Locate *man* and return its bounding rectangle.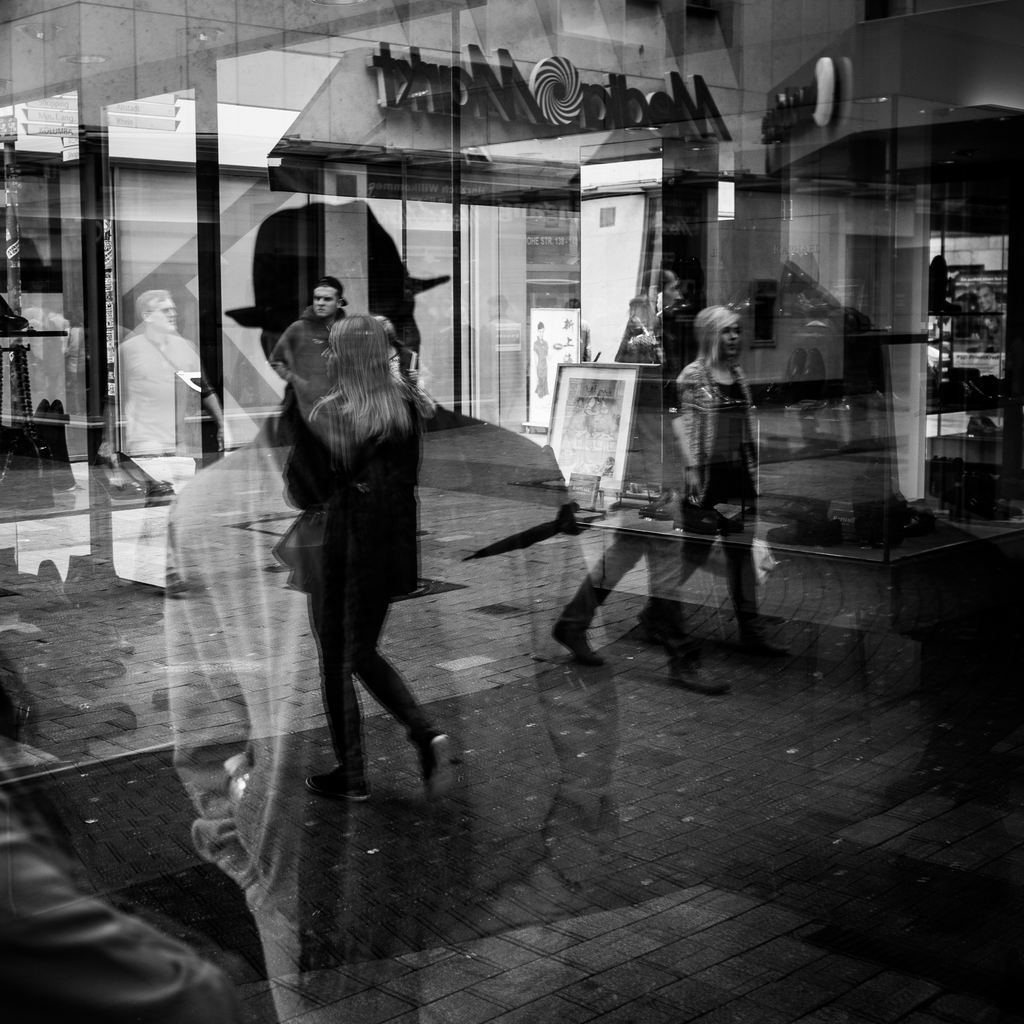
<region>96, 285, 239, 600</region>.
